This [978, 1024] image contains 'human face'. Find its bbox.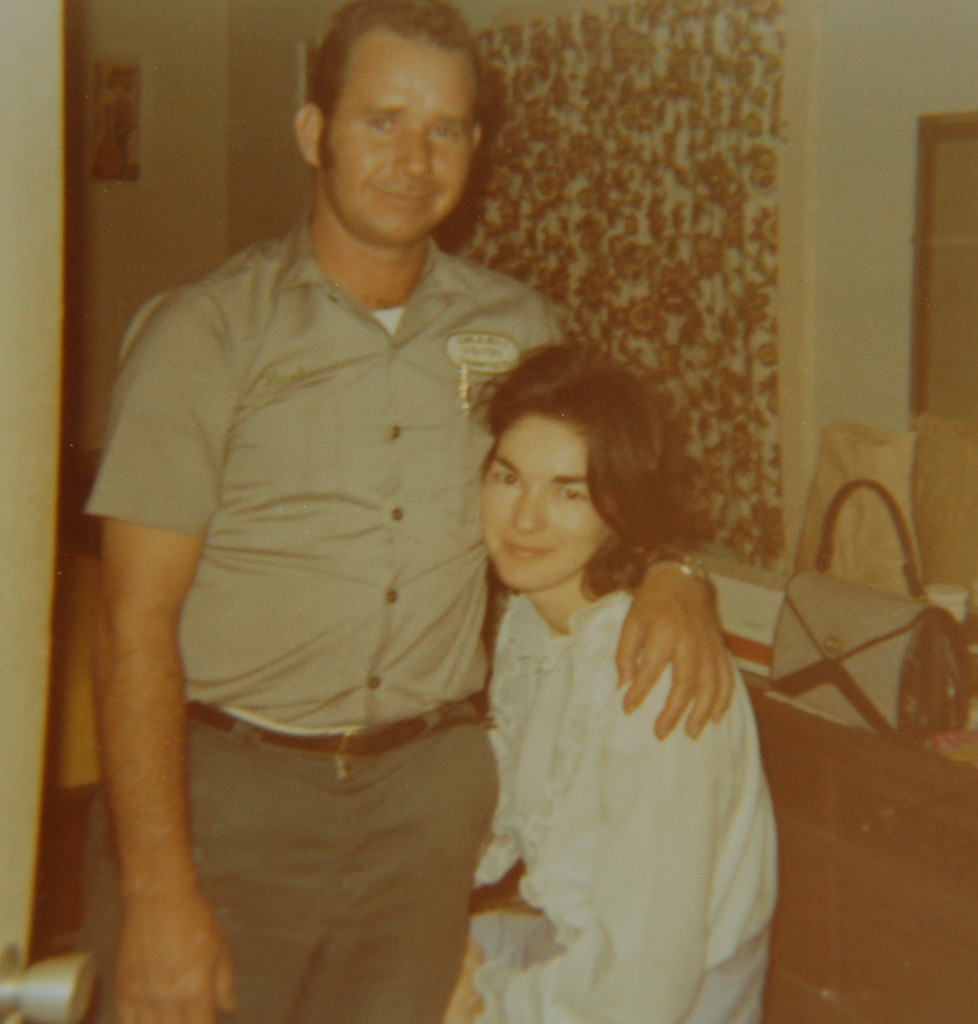
Rect(317, 26, 479, 248).
